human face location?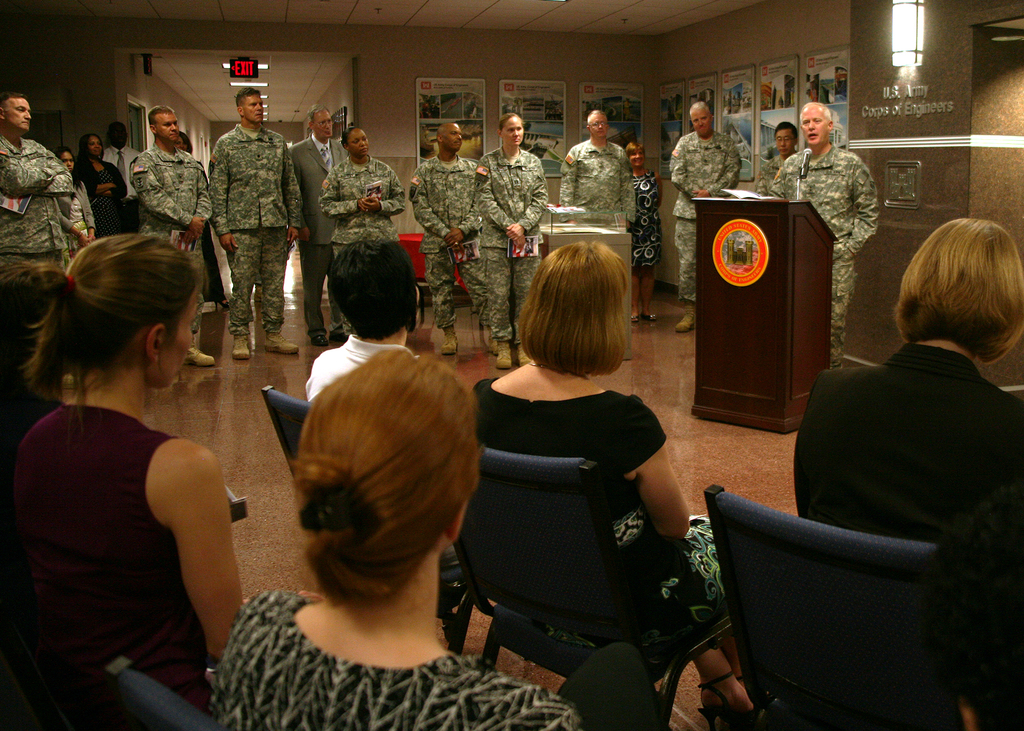
x1=65 y1=146 x2=89 y2=182
